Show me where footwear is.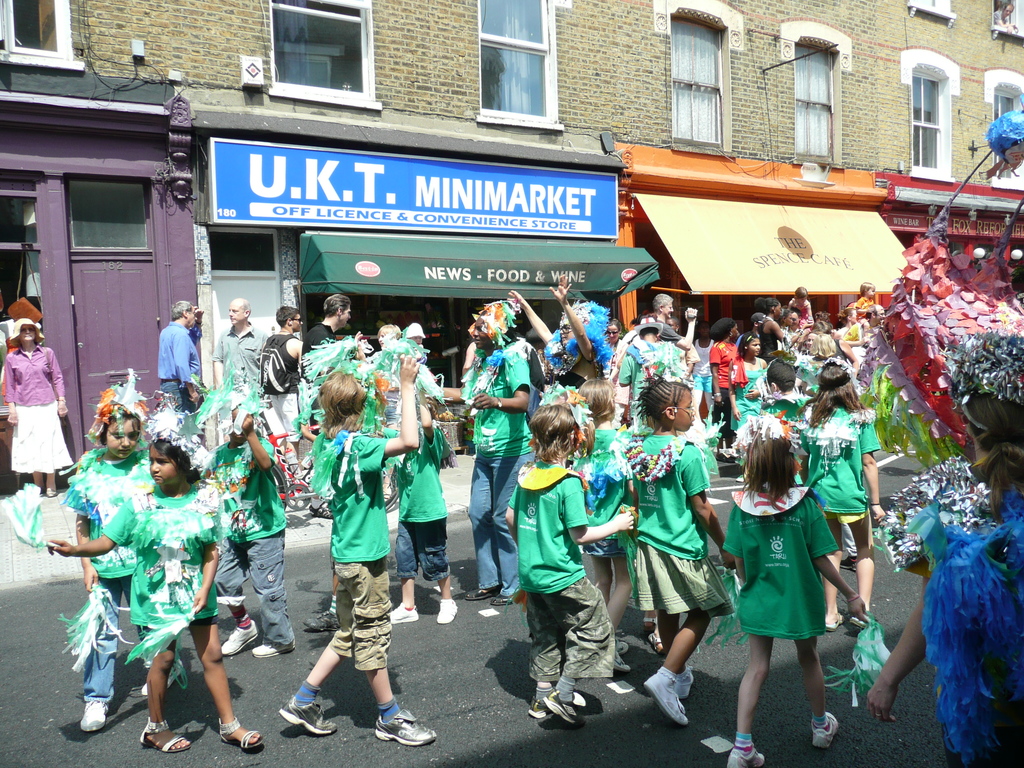
footwear is at l=471, t=452, r=479, b=460.
